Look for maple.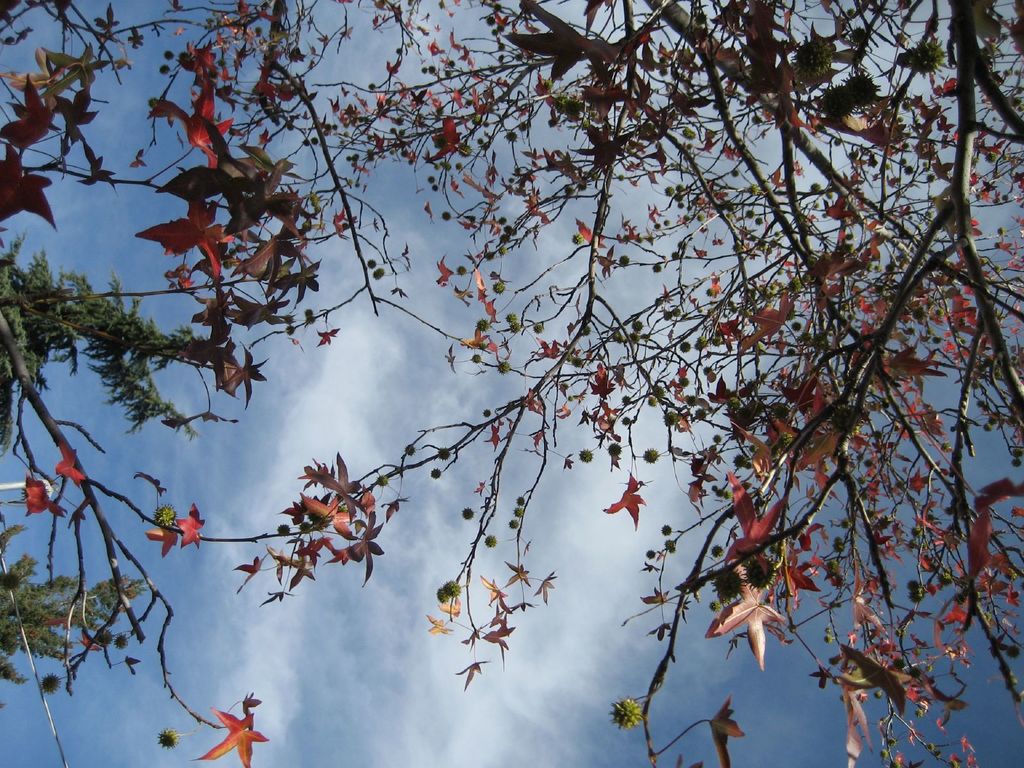
Found: [left=0, top=0, right=1023, bottom=765].
